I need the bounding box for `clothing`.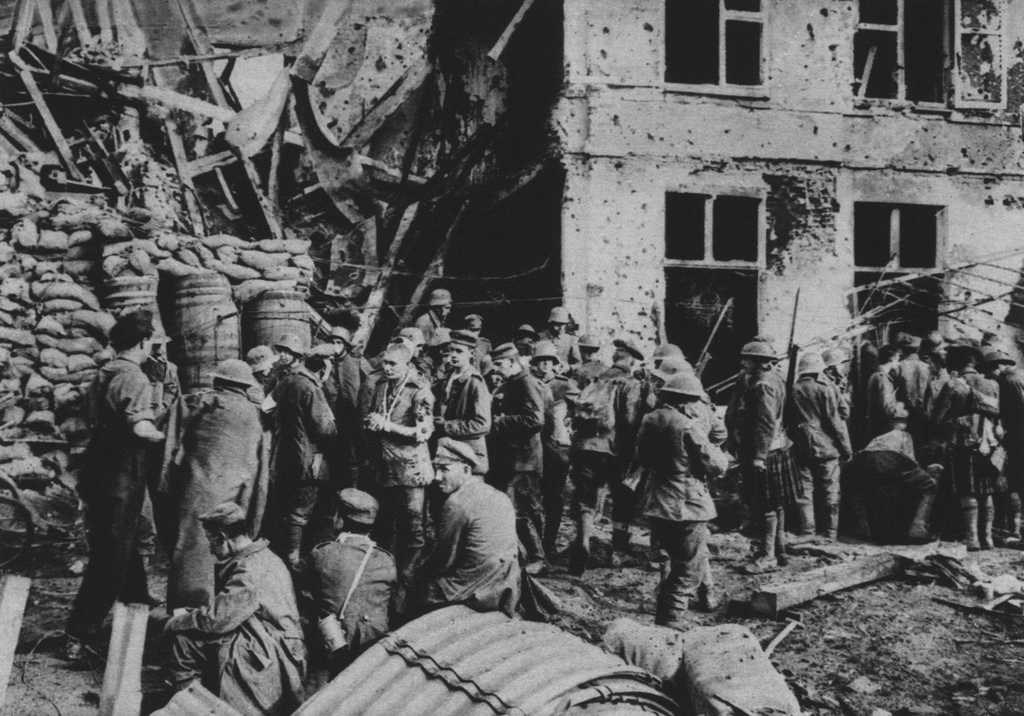
Here it is: select_region(787, 374, 854, 541).
